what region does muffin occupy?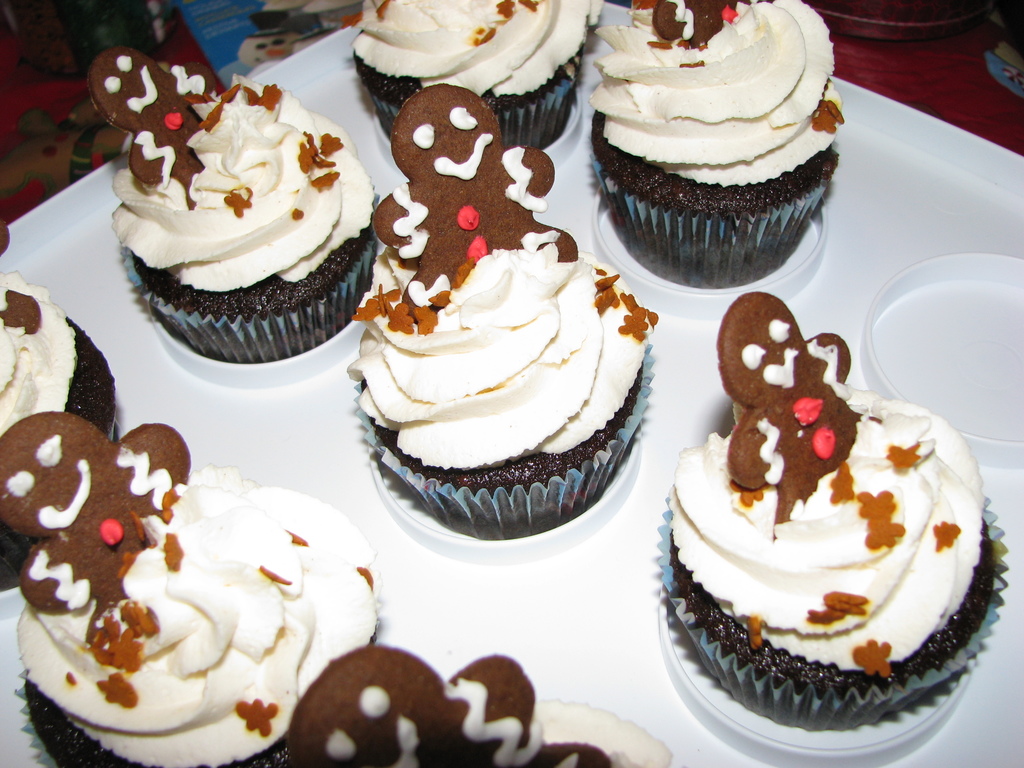
<bbox>285, 644, 674, 767</bbox>.
